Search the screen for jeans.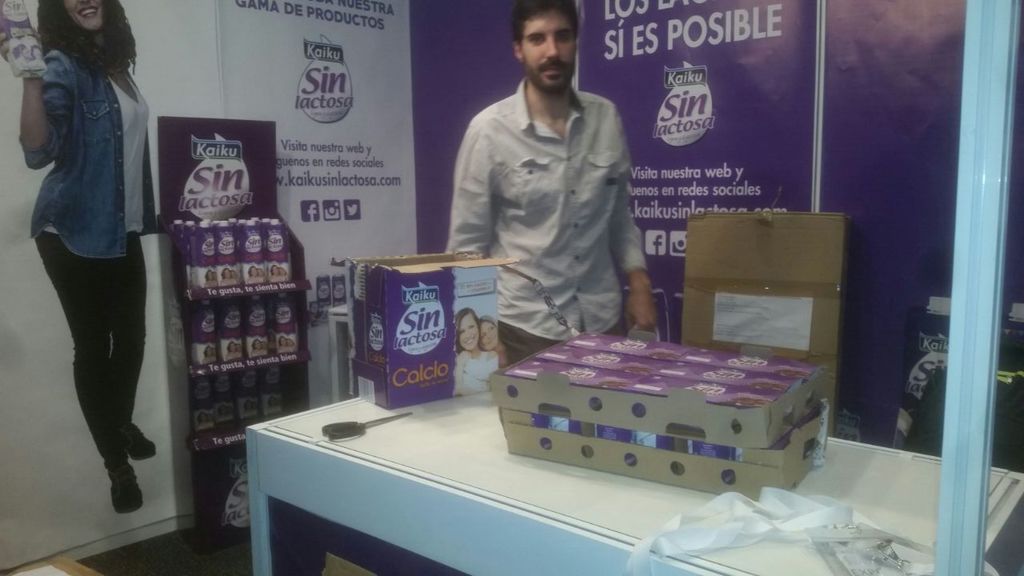
Found at [42,226,147,491].
